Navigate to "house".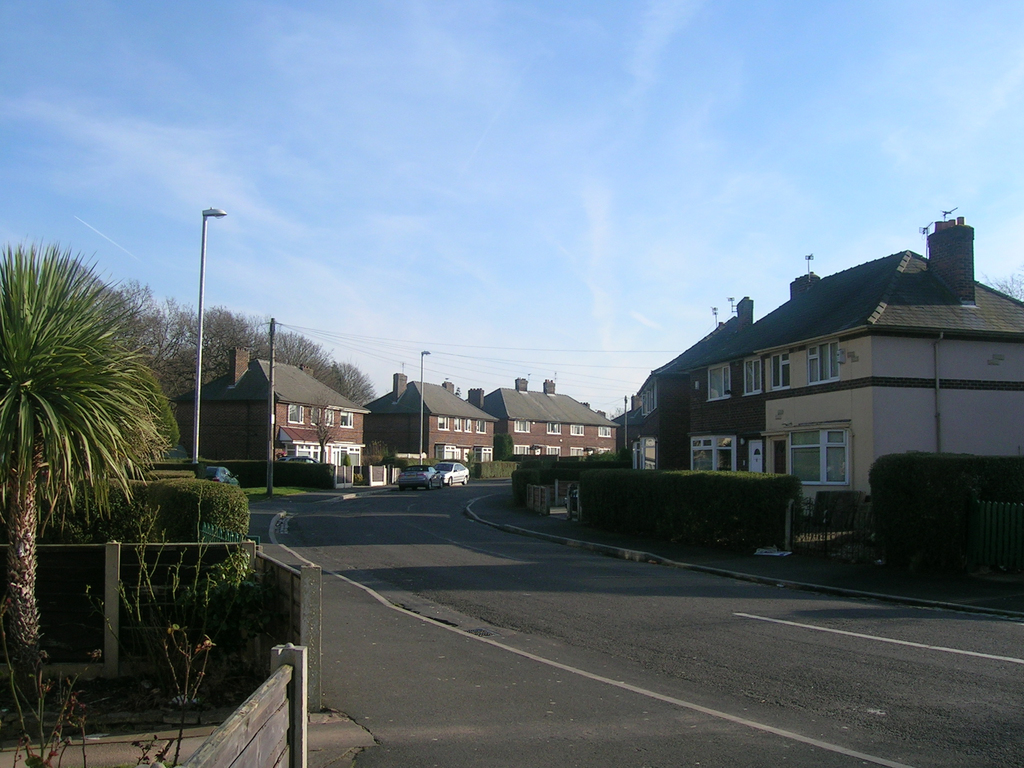
Navigation target: <box>366,365,497,474</box>.
